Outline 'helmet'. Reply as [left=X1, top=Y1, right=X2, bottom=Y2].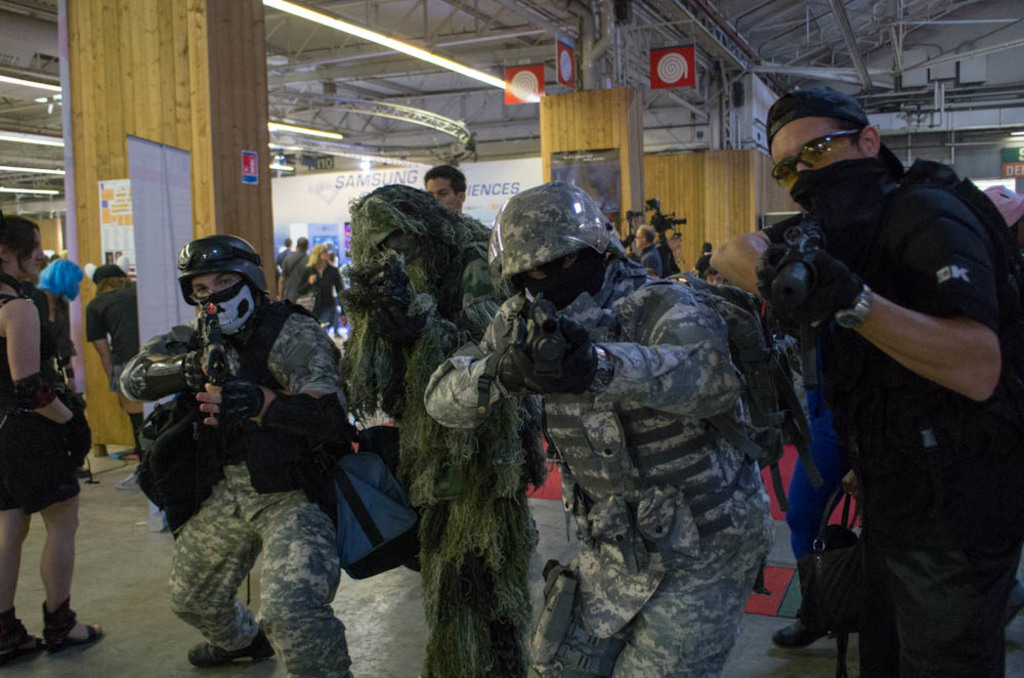
[left=166, top=228, right=265, bottom=333].
